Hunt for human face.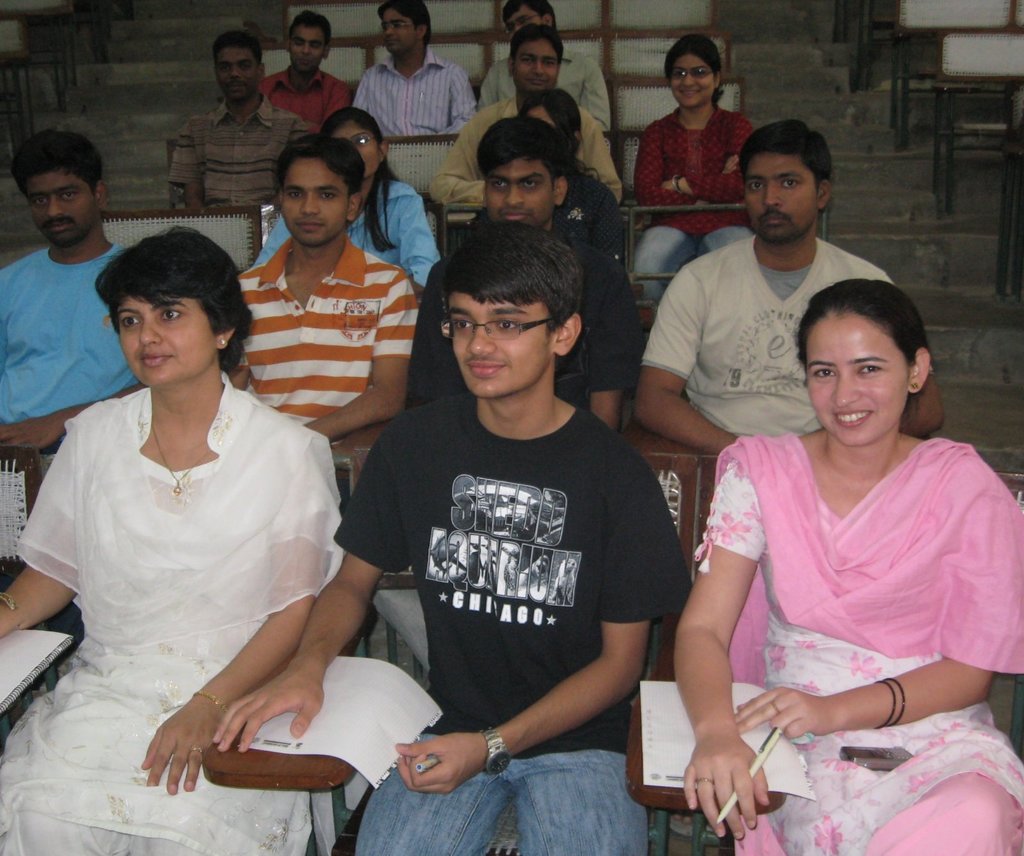
Hunted down at detection(741, 149, 818, 240).
